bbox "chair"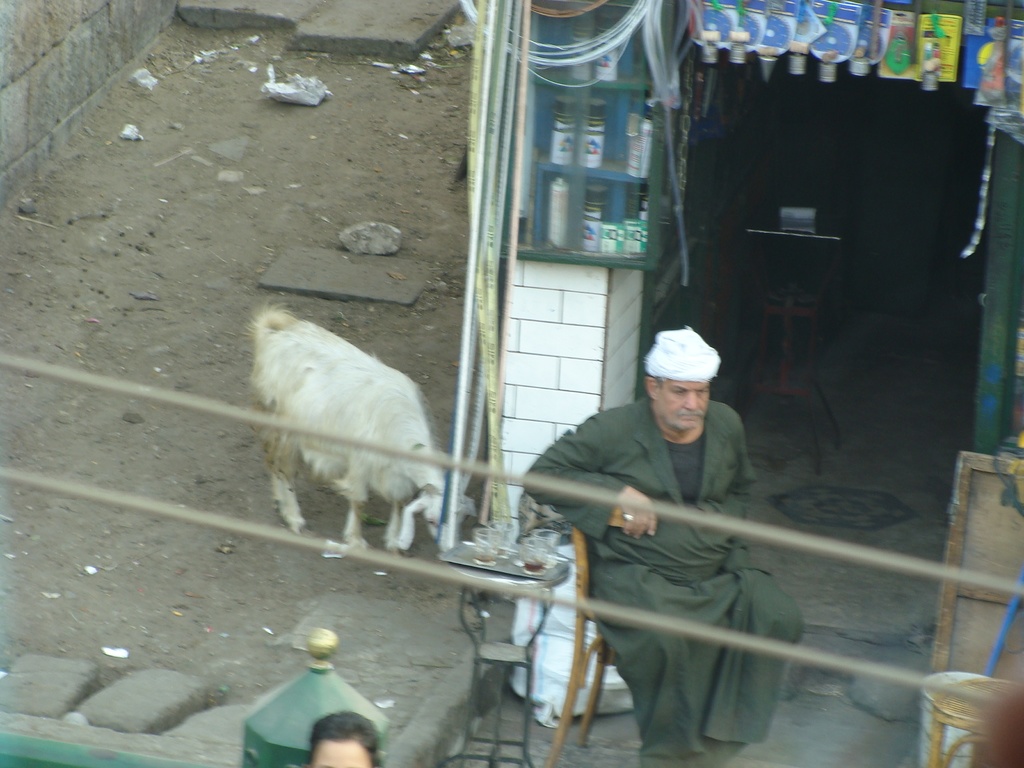
locate(909, 567, 1023, 765)
